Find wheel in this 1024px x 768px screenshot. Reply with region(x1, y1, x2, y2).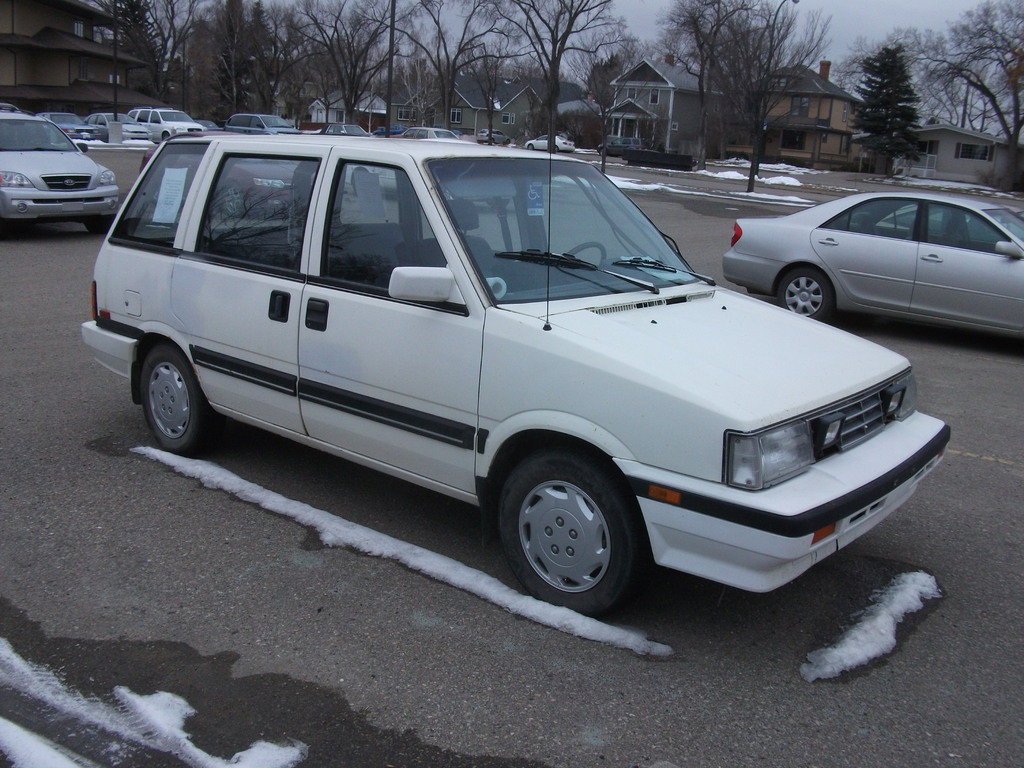
region(599, 149, 607, 154).
